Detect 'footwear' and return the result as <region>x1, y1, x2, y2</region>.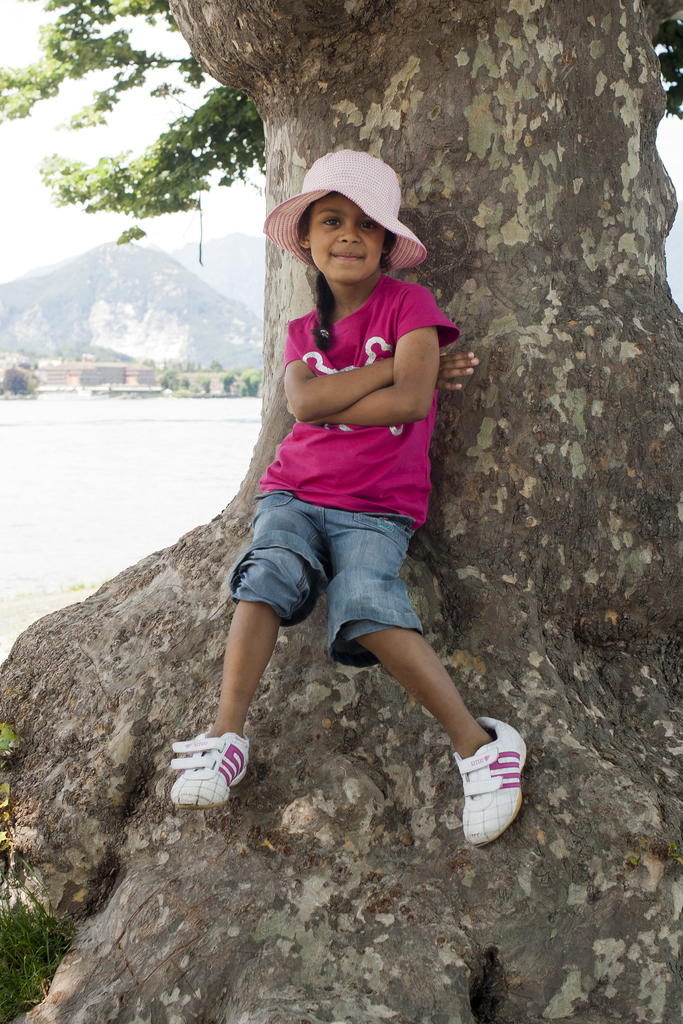
<region>461, 730, 531, 856</region>.
